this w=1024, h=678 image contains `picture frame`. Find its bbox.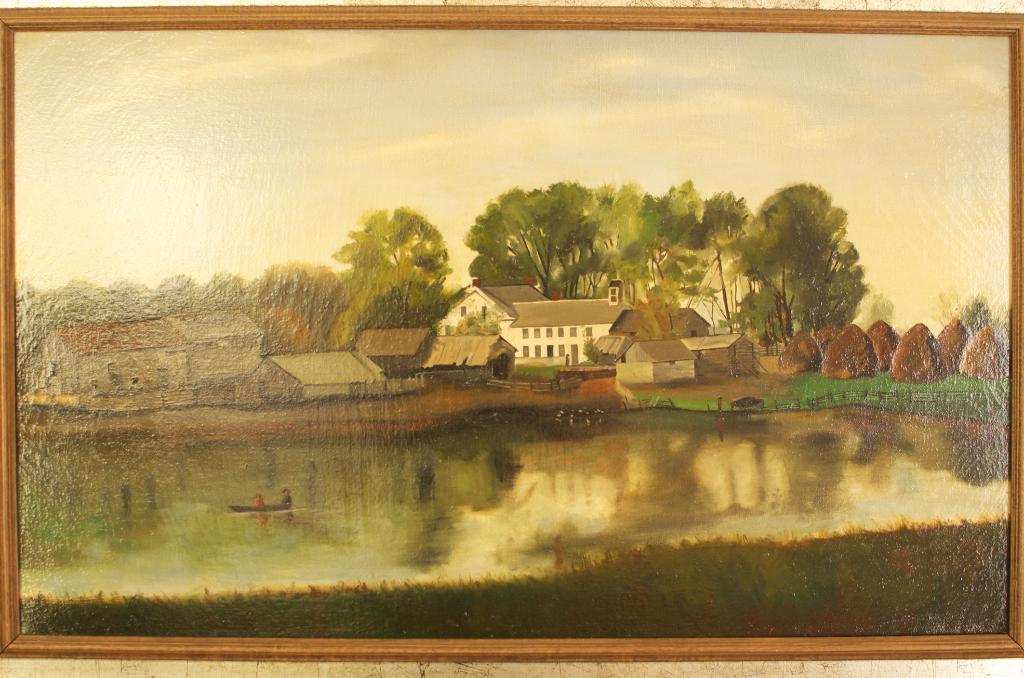
BBox(0, 2, 1023, 669).
